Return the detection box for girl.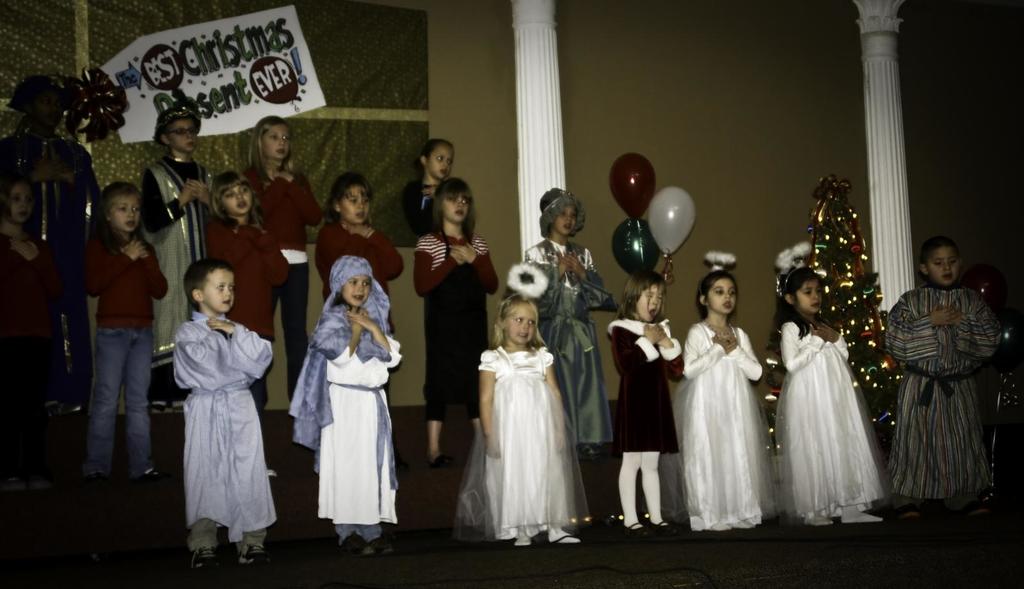
l=292, t=264, r=402, b=552.
